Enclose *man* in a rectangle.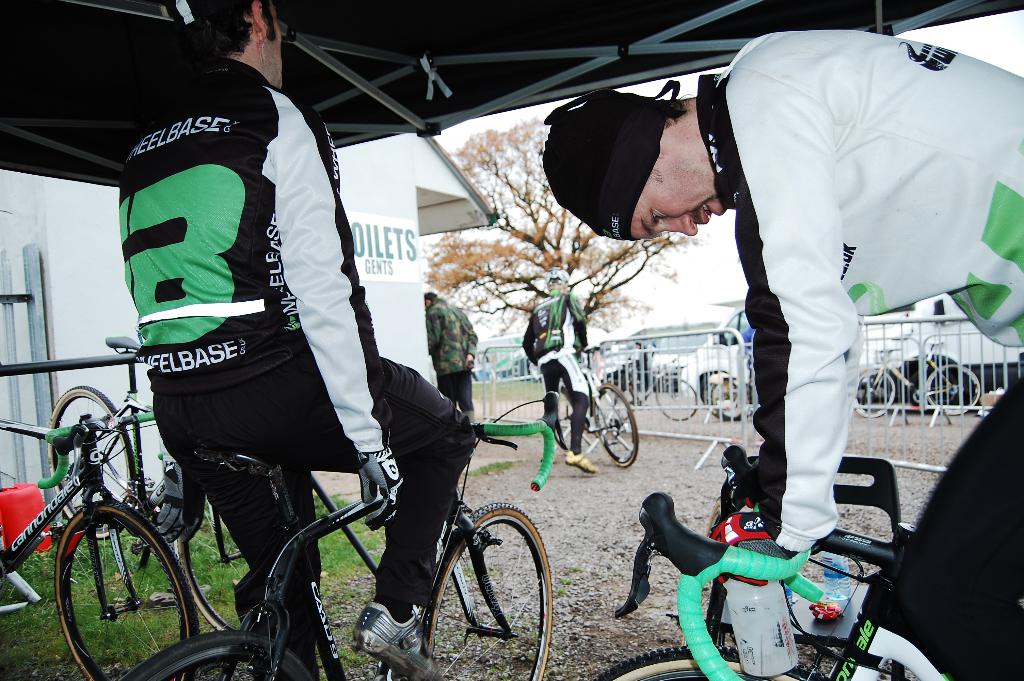
x1=424, y1=293, x2=477, y2=422.
